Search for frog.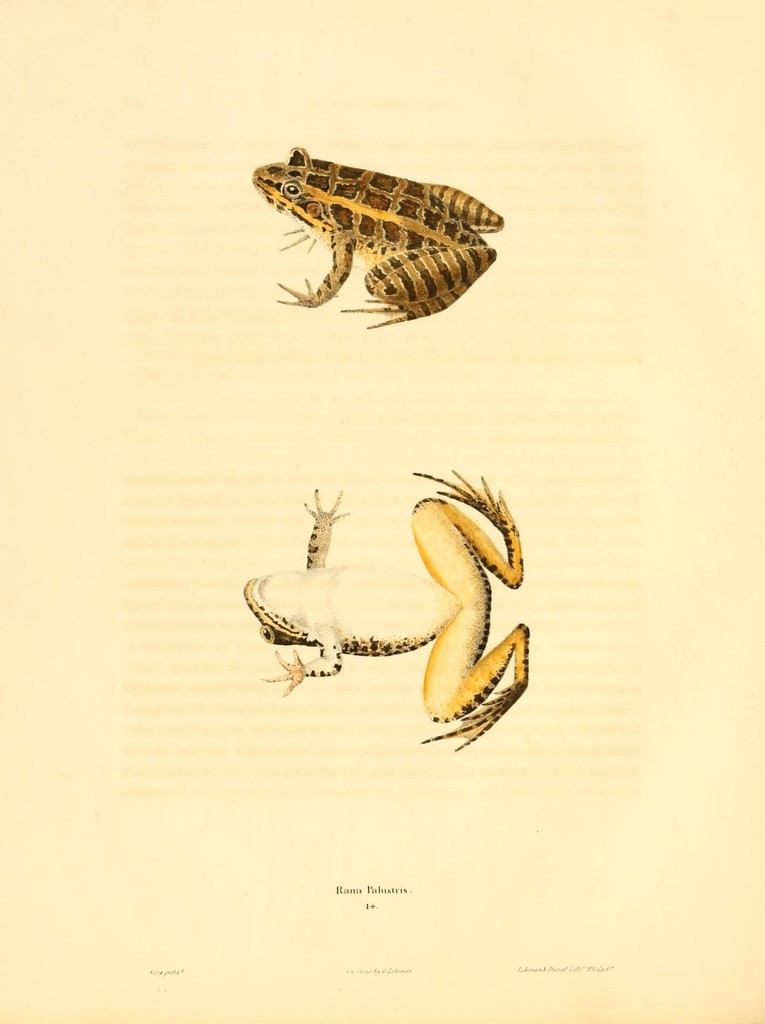
Found at select_region(256, 145, 509, 333).
